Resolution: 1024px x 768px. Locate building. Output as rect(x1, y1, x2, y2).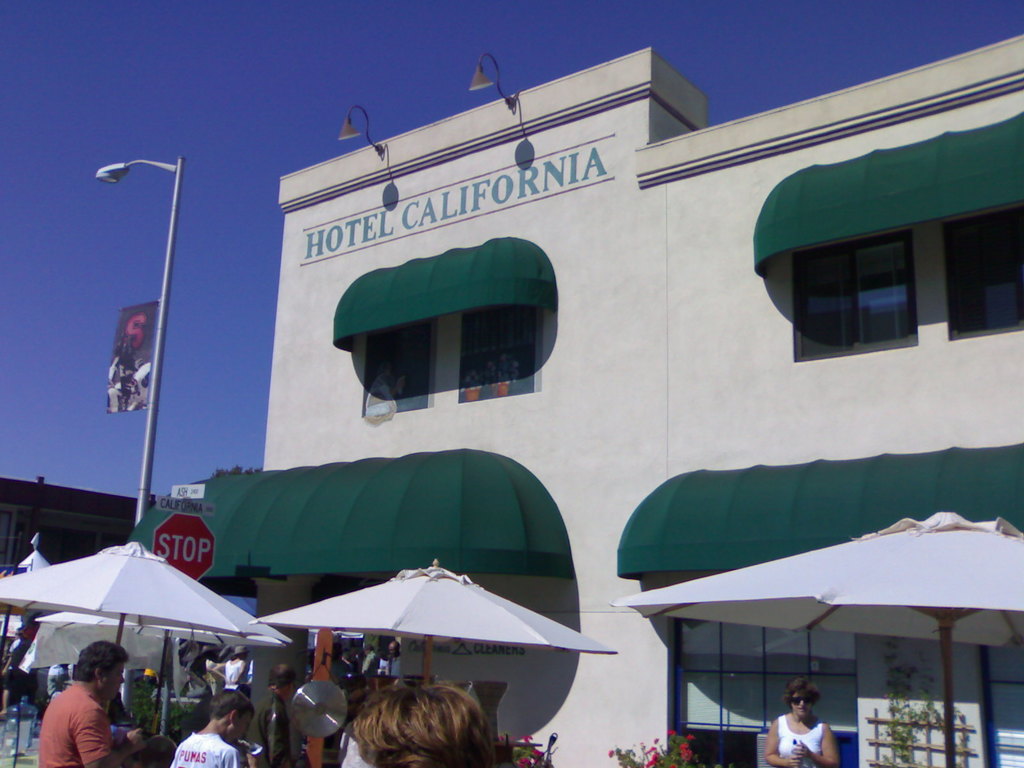
rect(1, 472, 133, 566).
